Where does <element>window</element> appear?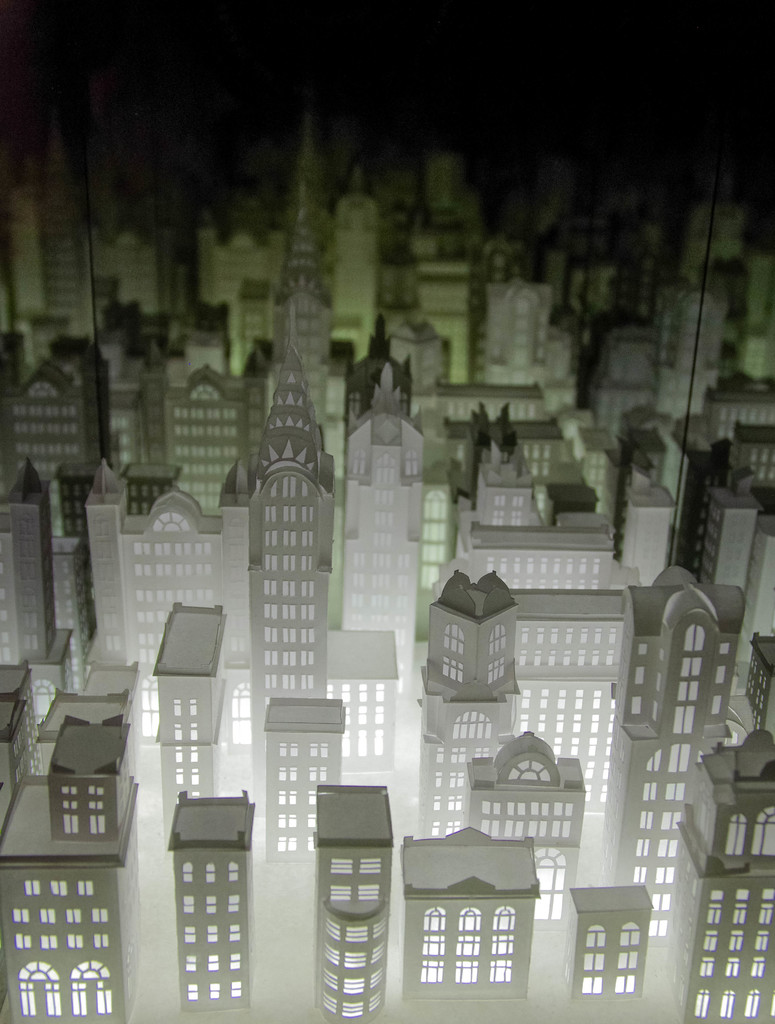
Appears at <region>181, 859, 195, 882</region>.
